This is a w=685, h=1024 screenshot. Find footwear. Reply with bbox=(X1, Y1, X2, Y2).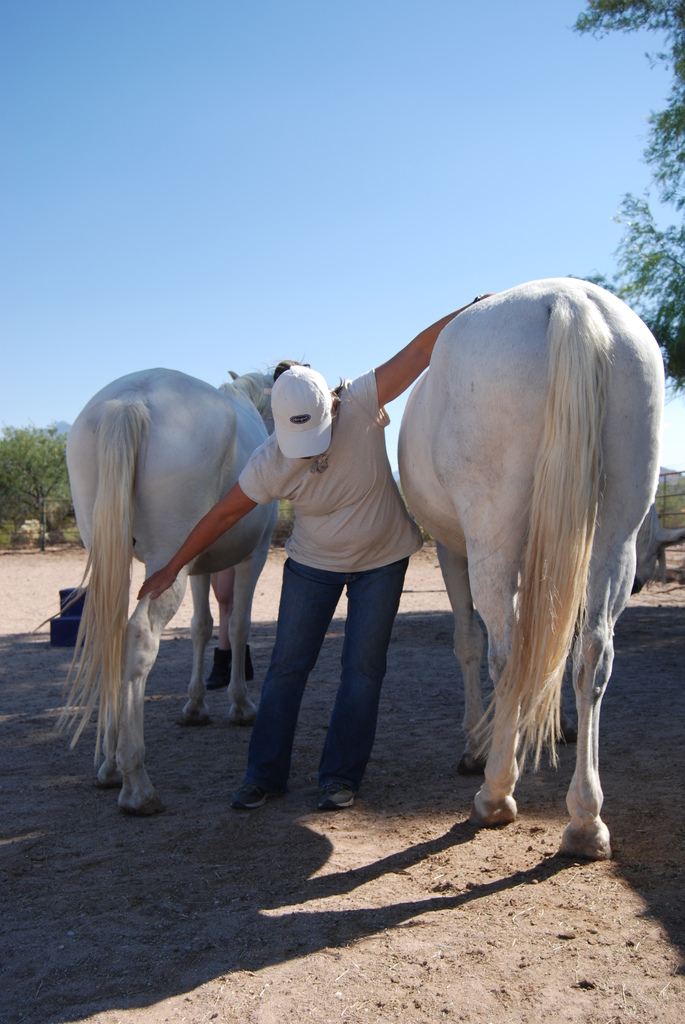
bbox=(227, 774, 290, 815).
